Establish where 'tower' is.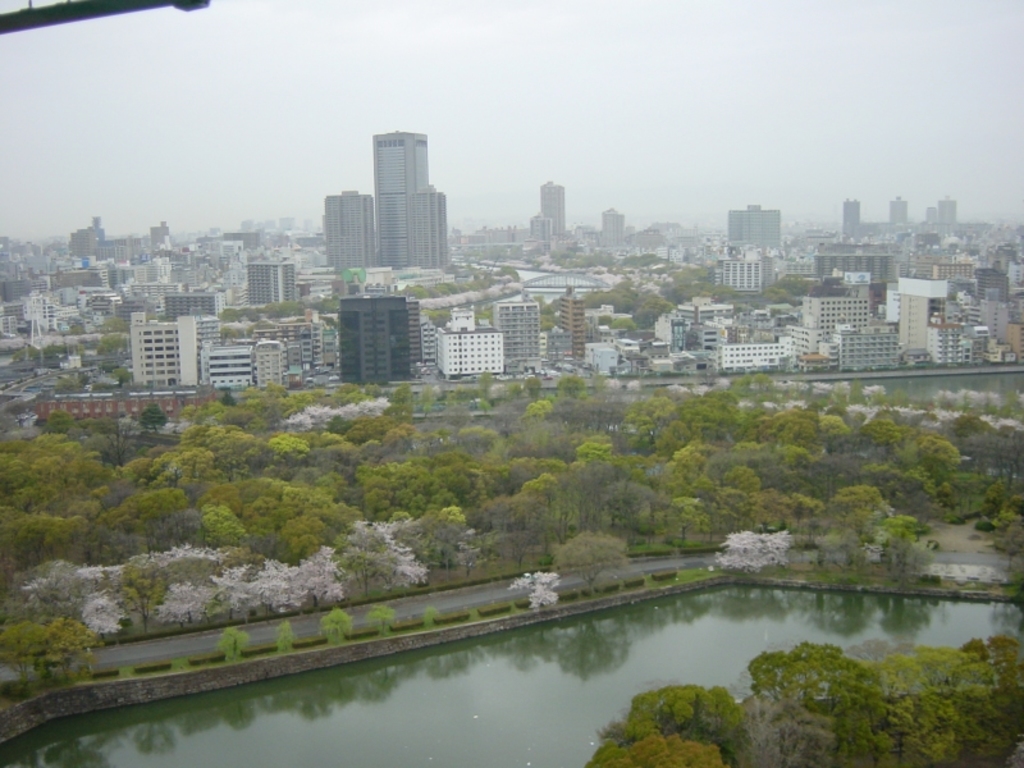
Established at 256, 342, 292, 388.
